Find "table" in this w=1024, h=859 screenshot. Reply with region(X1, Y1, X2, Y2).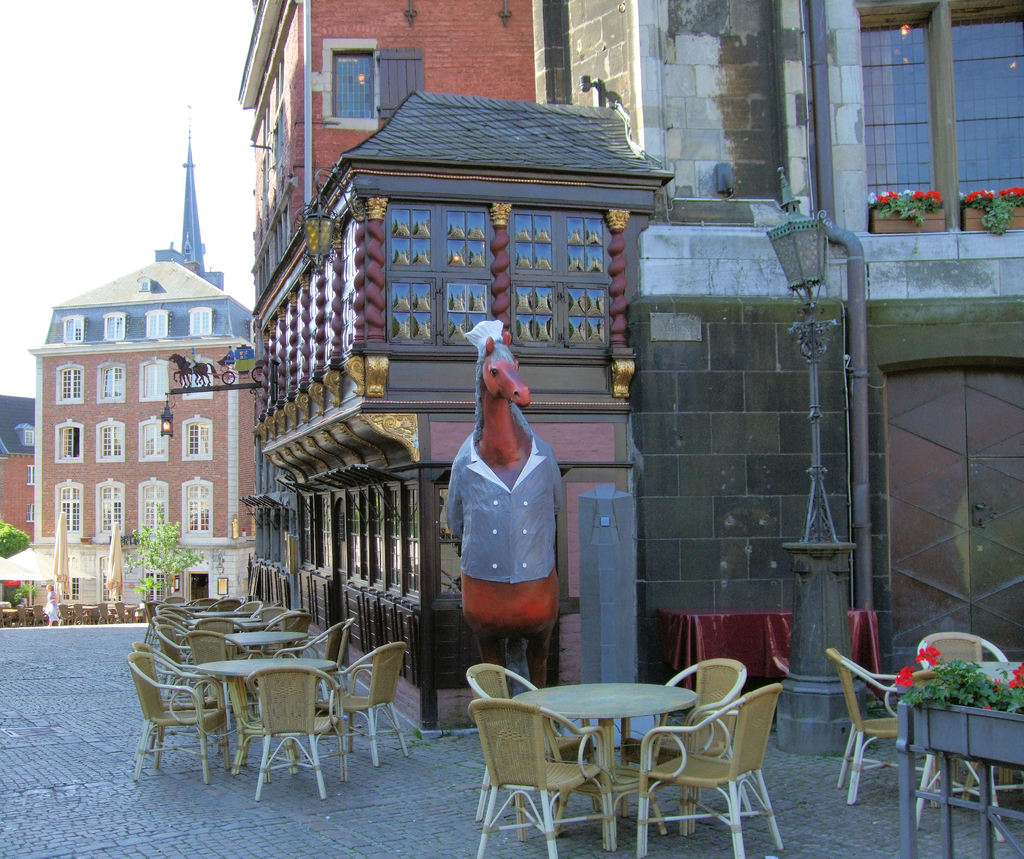
region(189, 594, 243, 618).
